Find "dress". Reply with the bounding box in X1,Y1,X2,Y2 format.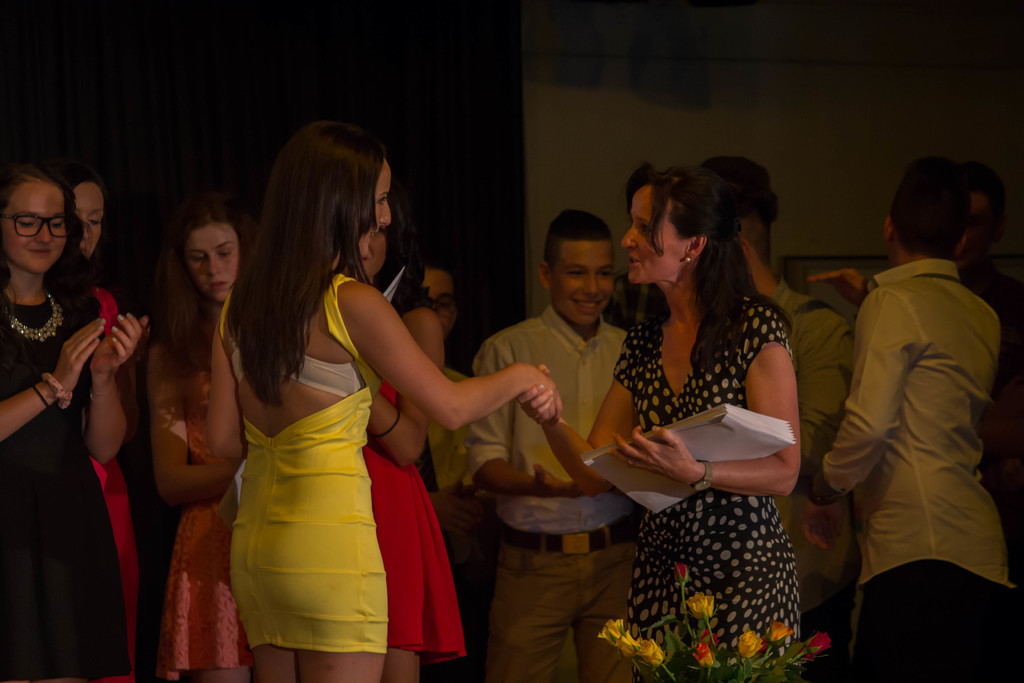
614,293,796,682.
